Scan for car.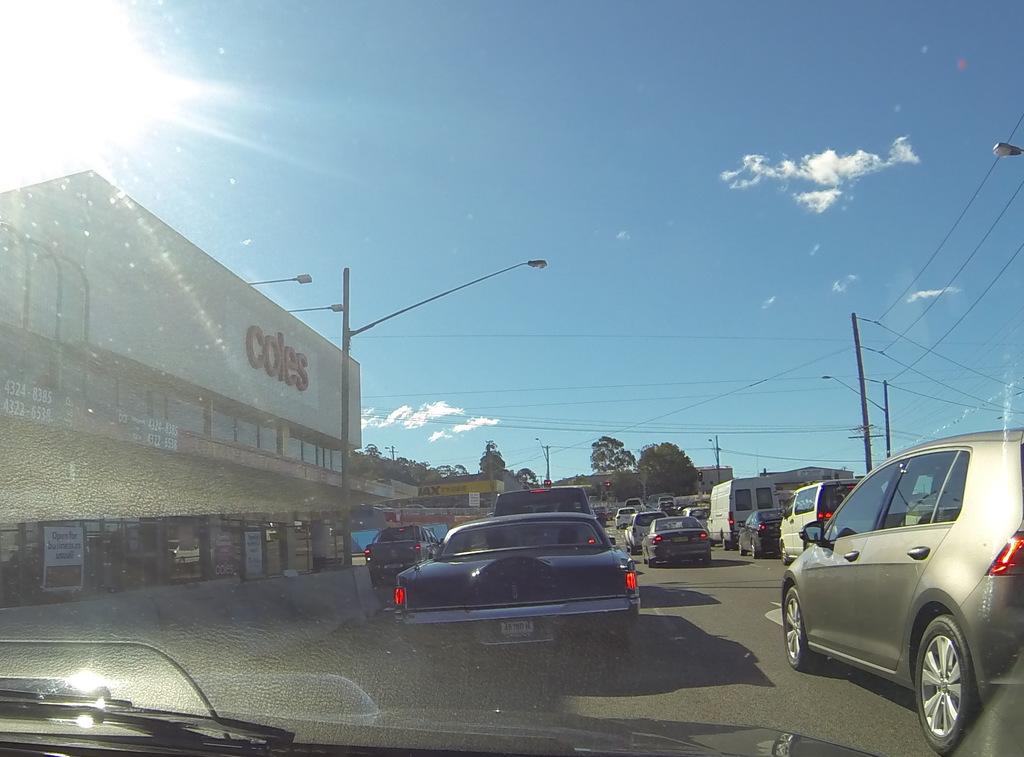
Scan result: region(740, 511, 779, 561).
